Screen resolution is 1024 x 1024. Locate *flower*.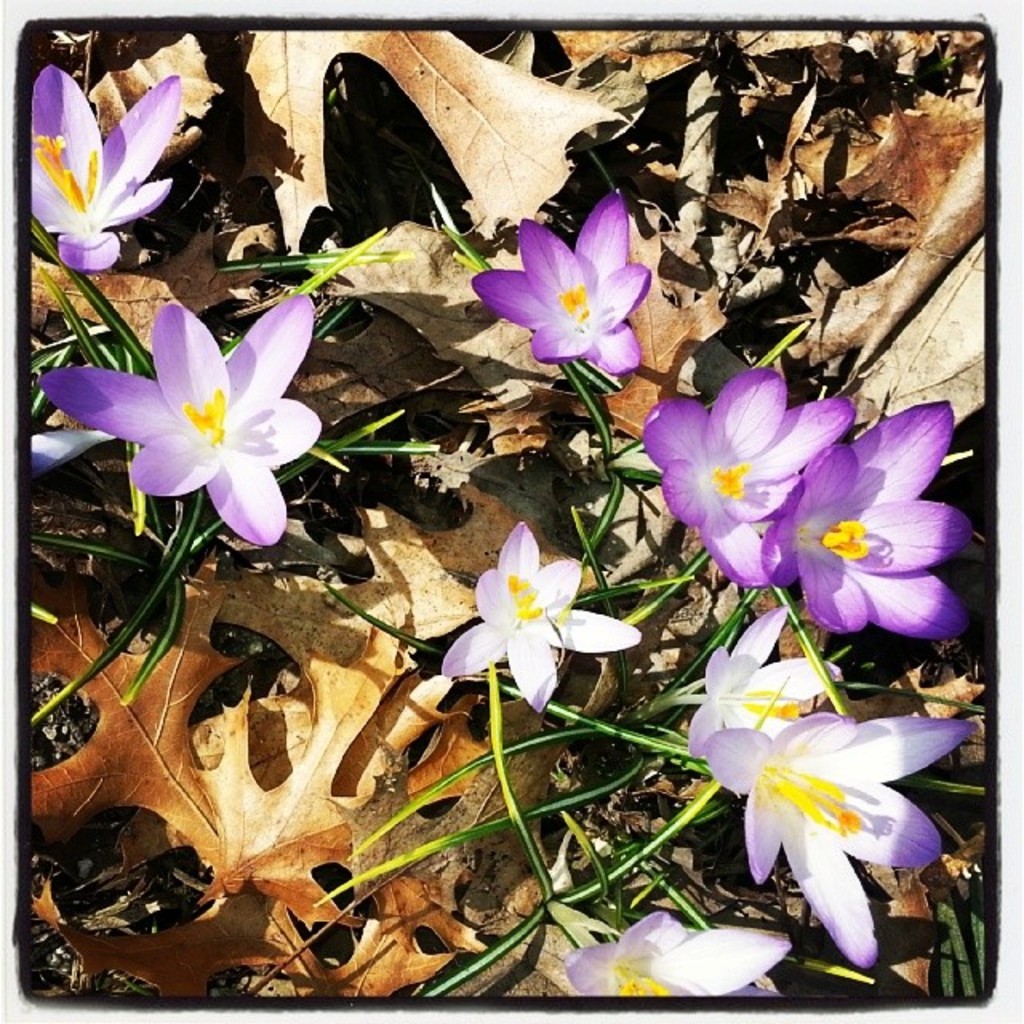
(x1=757, y1=400, x2=966, y2=642).
